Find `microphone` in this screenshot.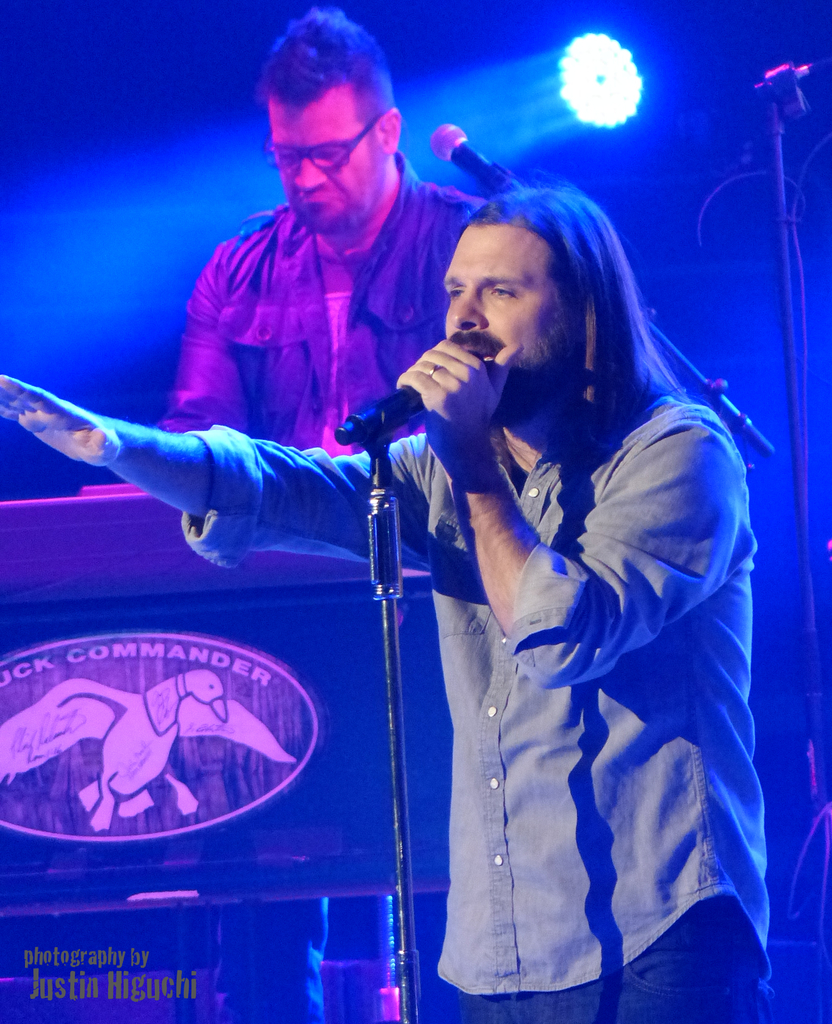
The bounding box for `microphone` is select_region(324, 380, 440, 473).
